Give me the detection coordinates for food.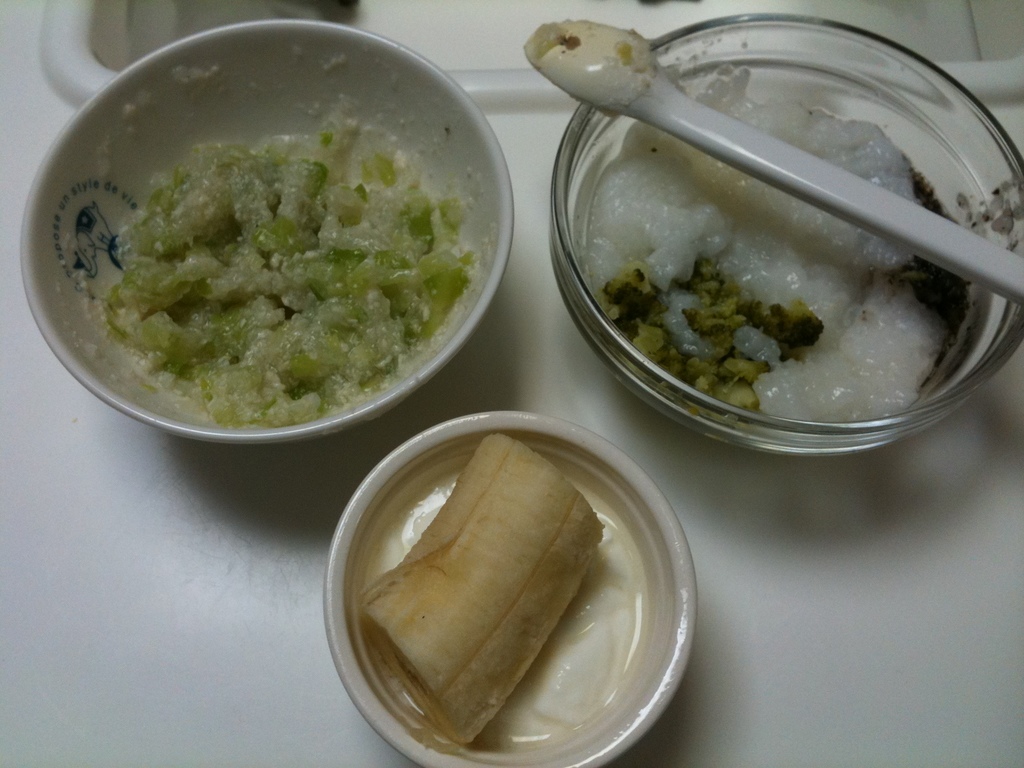
[x1=362, y1=435, x2=605, y2=748].
